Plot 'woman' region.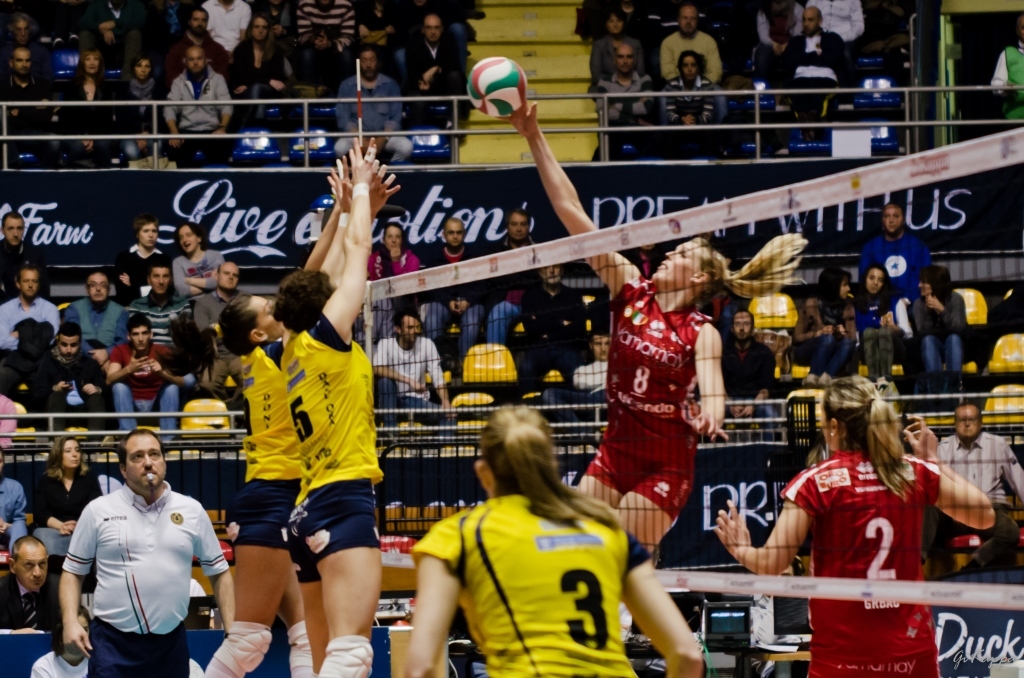
Plotted at left=118, top=50, right=159, bottom=147.
